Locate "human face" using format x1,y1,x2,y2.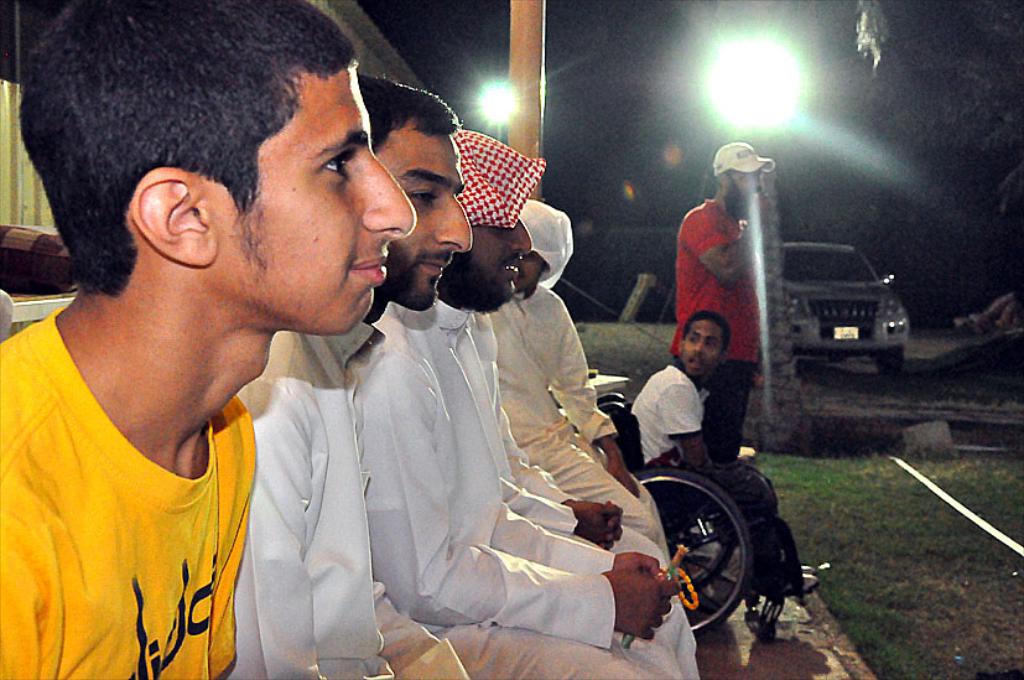
518,246,547,289.
